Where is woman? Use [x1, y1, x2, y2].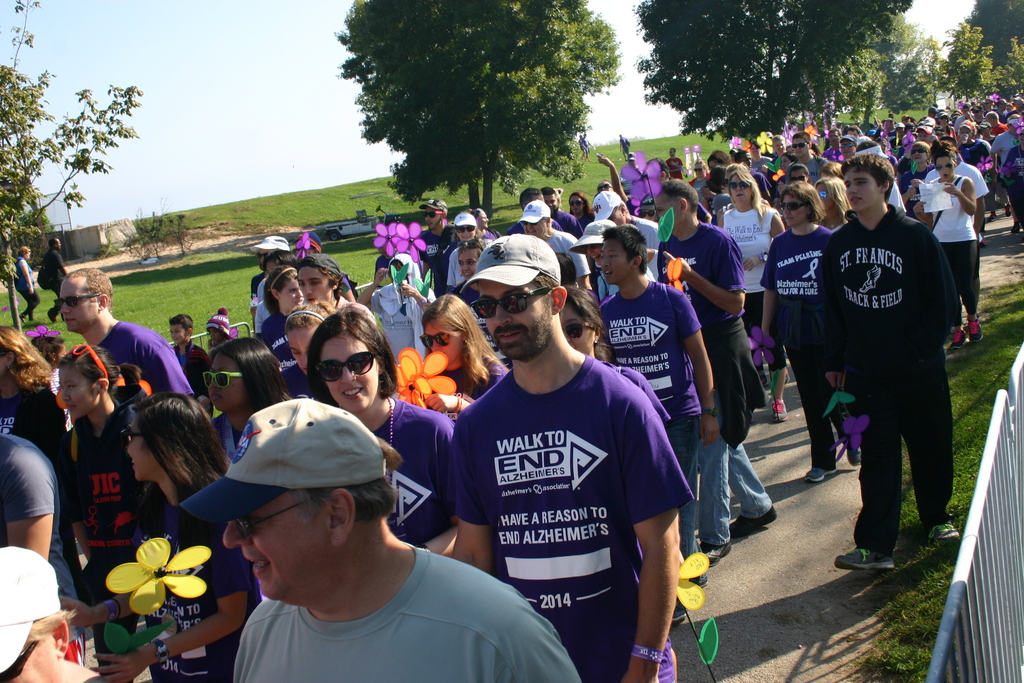
[931, 110, 954, 141].
